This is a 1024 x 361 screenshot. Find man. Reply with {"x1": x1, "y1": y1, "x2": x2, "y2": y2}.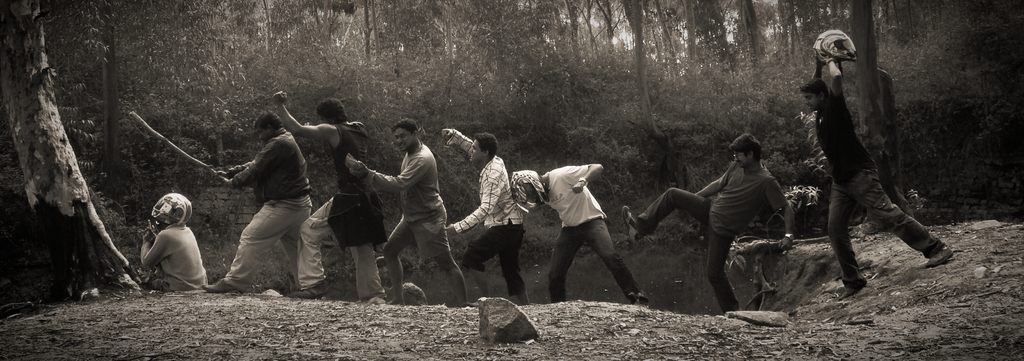
{"x1": 652, "y1": 124, "x2": 805, "y2": 315}.
